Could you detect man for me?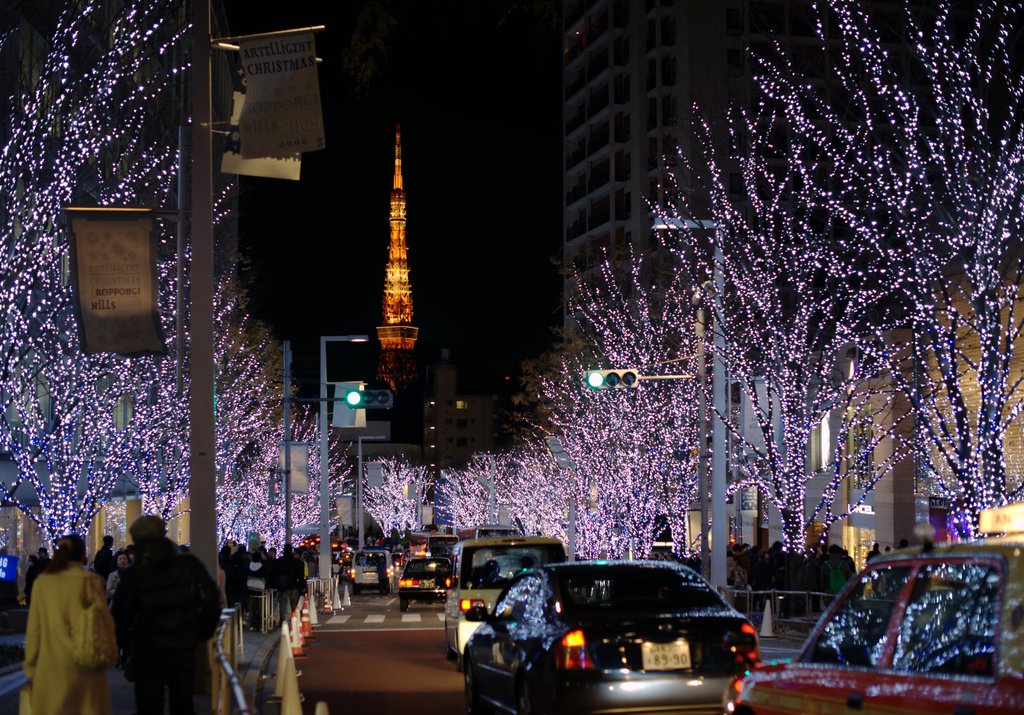
Detection result: (left=31, top=545, right=51, bottom=590).
